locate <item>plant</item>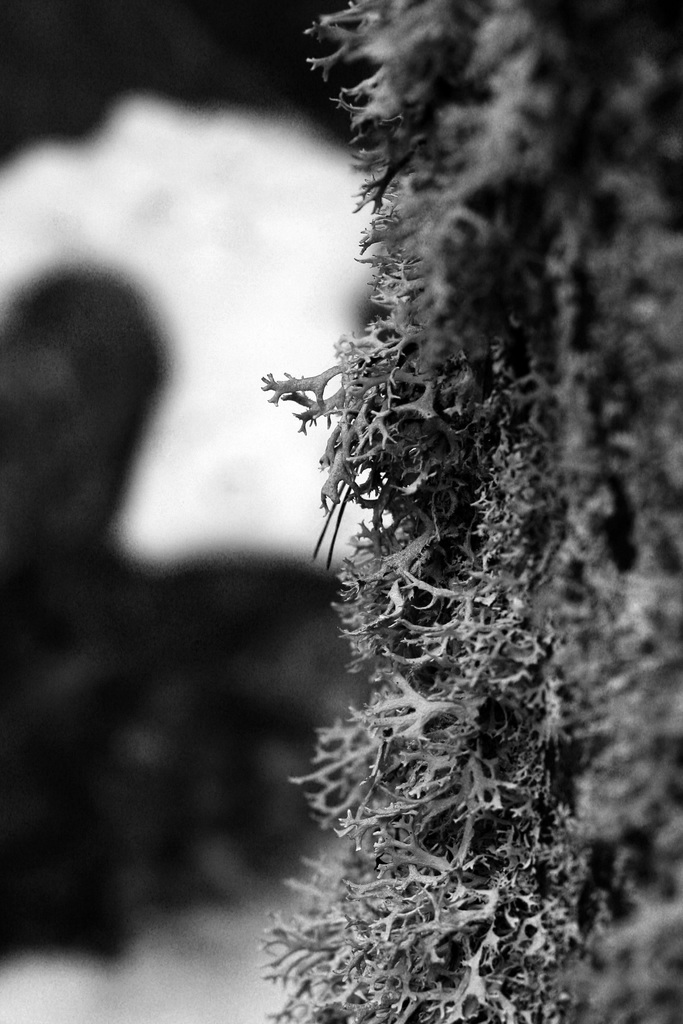
196/0/670/980
